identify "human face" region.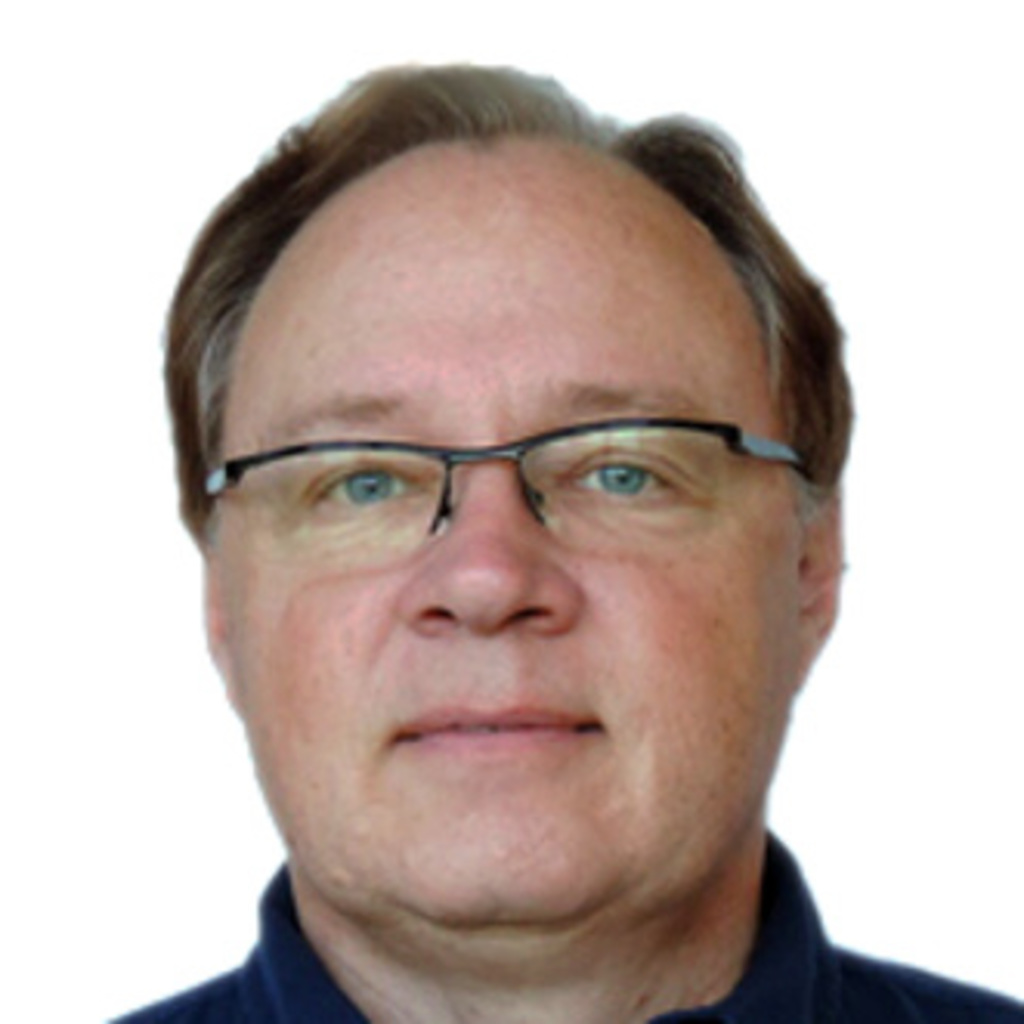
Region: left=192, top=217, right=826, bottom=931.
